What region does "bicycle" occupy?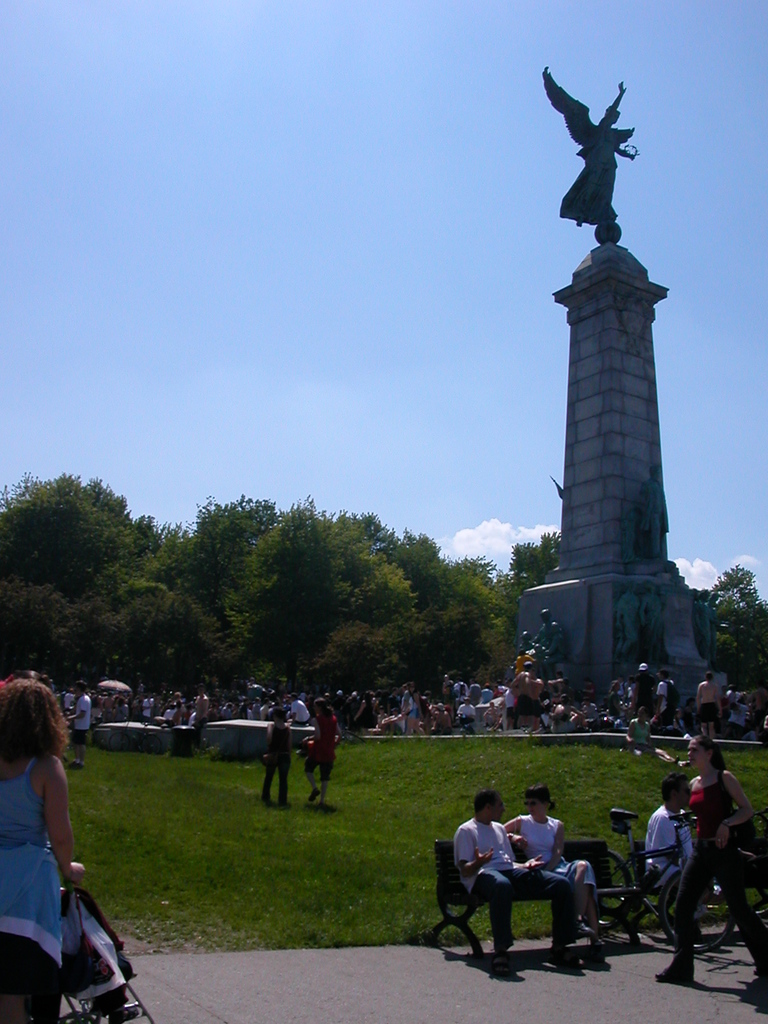
locate(109, 715, 163, 758).
